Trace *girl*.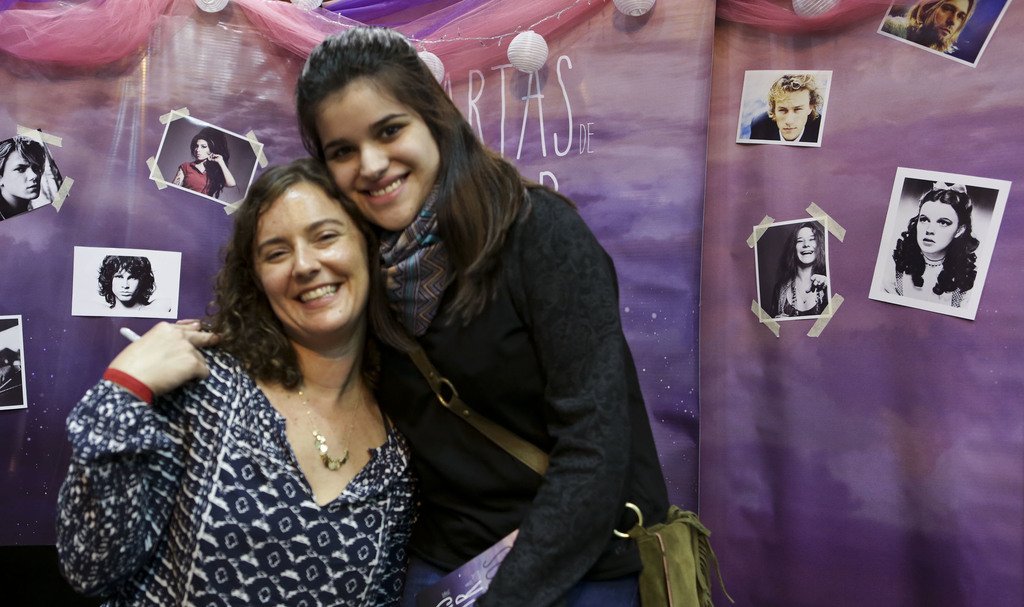
Traced to [173, 127, 235, 196].
